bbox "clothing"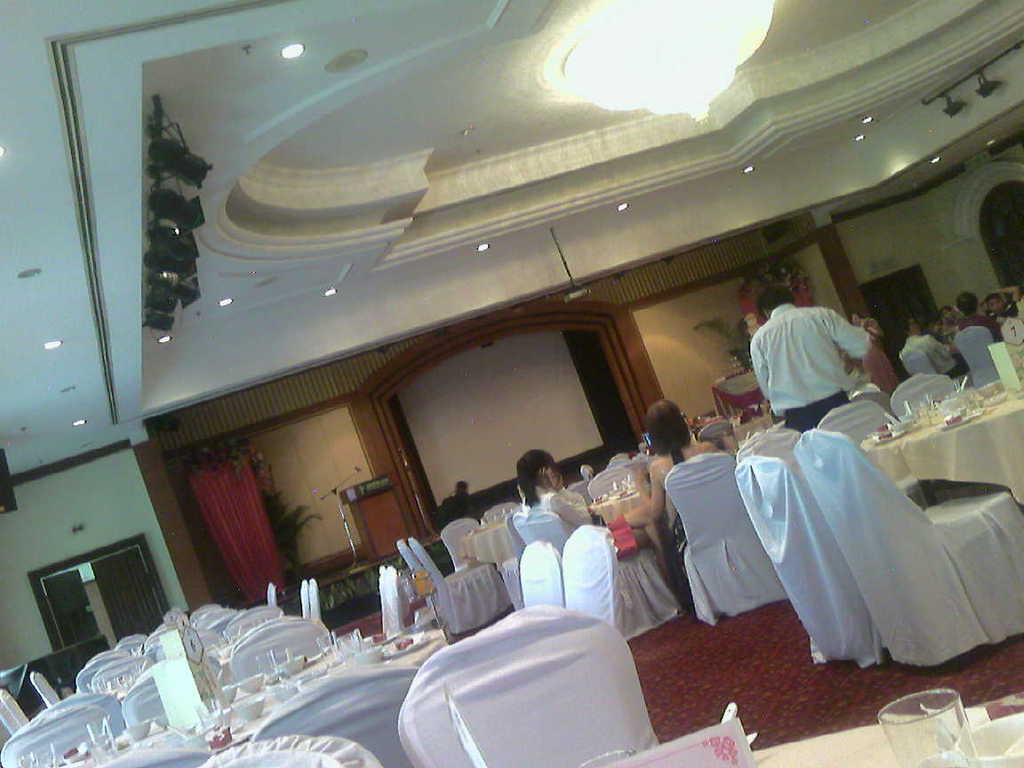
{"left": 978, "top": 292, "right": 1023, "bottom": 324}
